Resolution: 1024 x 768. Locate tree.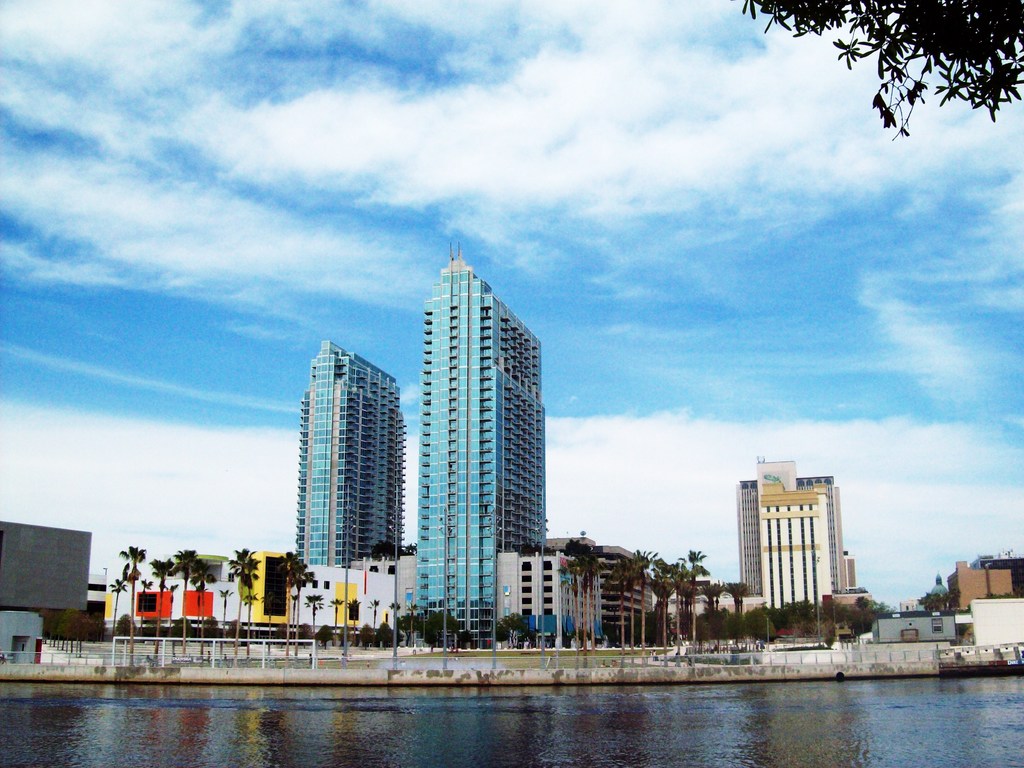
l=229, t=547, r=255, b=657.
